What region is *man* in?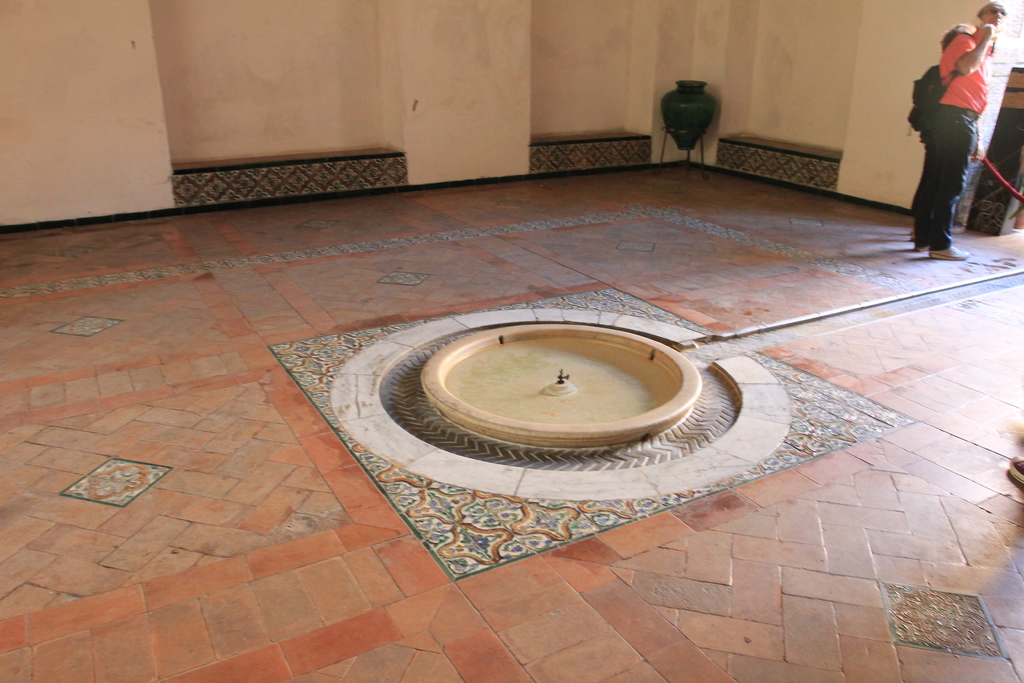
[x1=915, y1=12, x2=1012, y2=247].
